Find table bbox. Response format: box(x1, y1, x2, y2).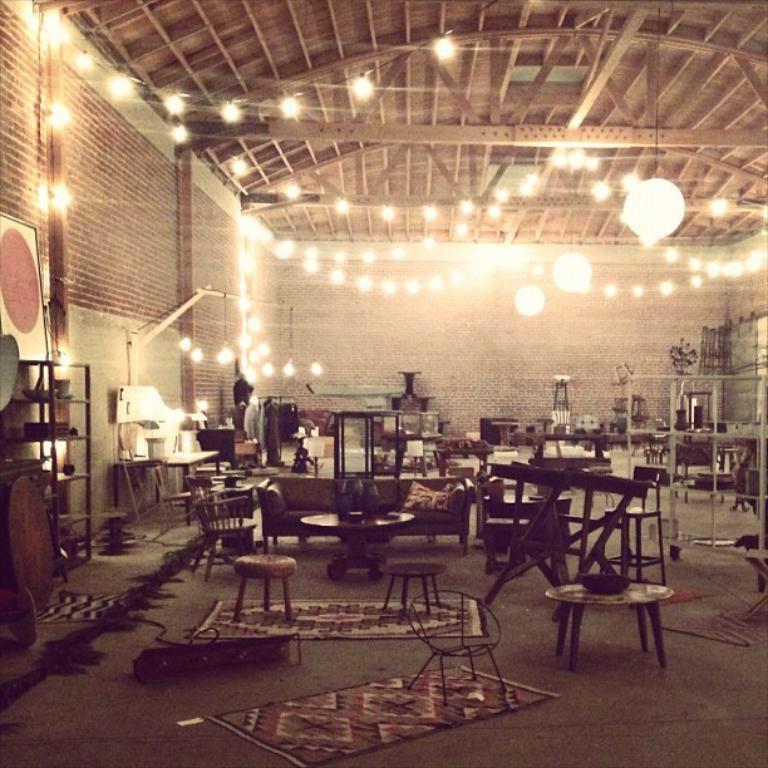
box(481, 492, 571, 550).
